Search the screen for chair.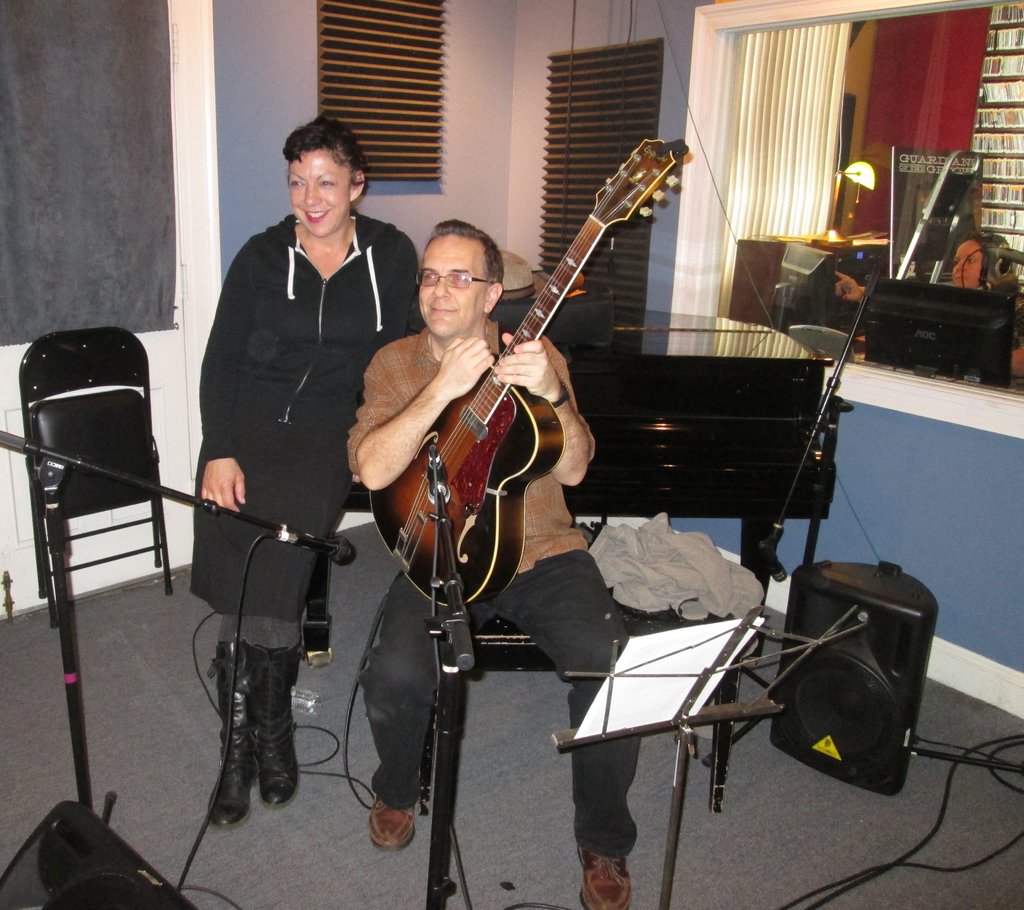
Found at rect(10, 328, 173, 627).
